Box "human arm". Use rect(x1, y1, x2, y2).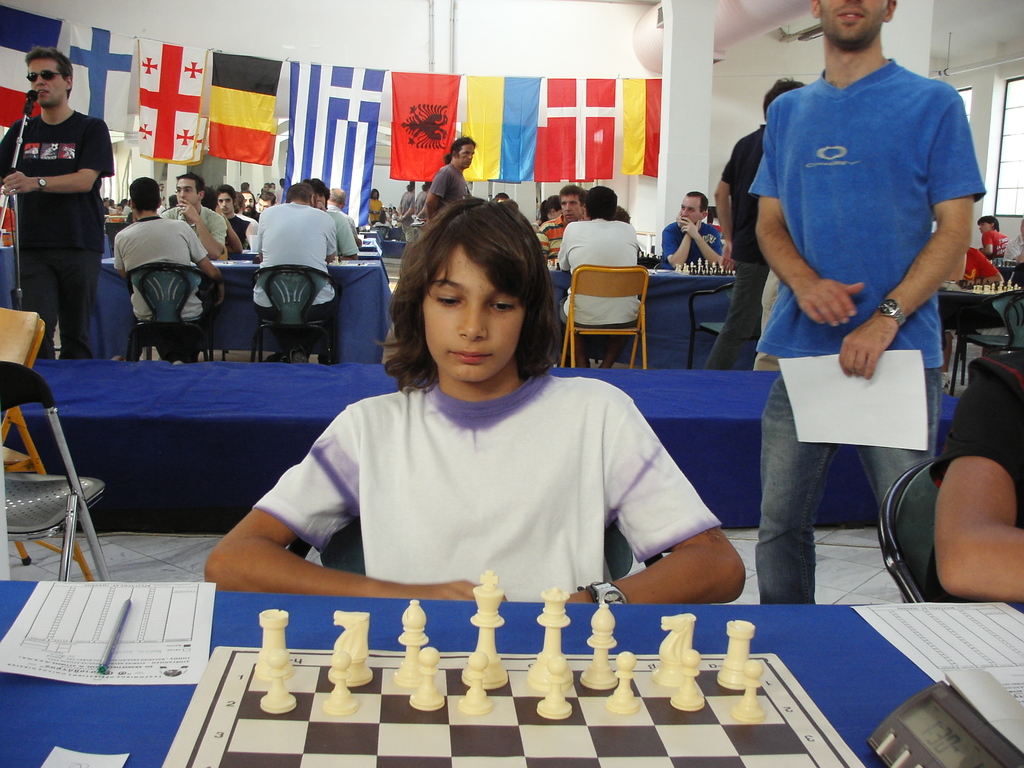
rect(976, 250, 1005, 281).
